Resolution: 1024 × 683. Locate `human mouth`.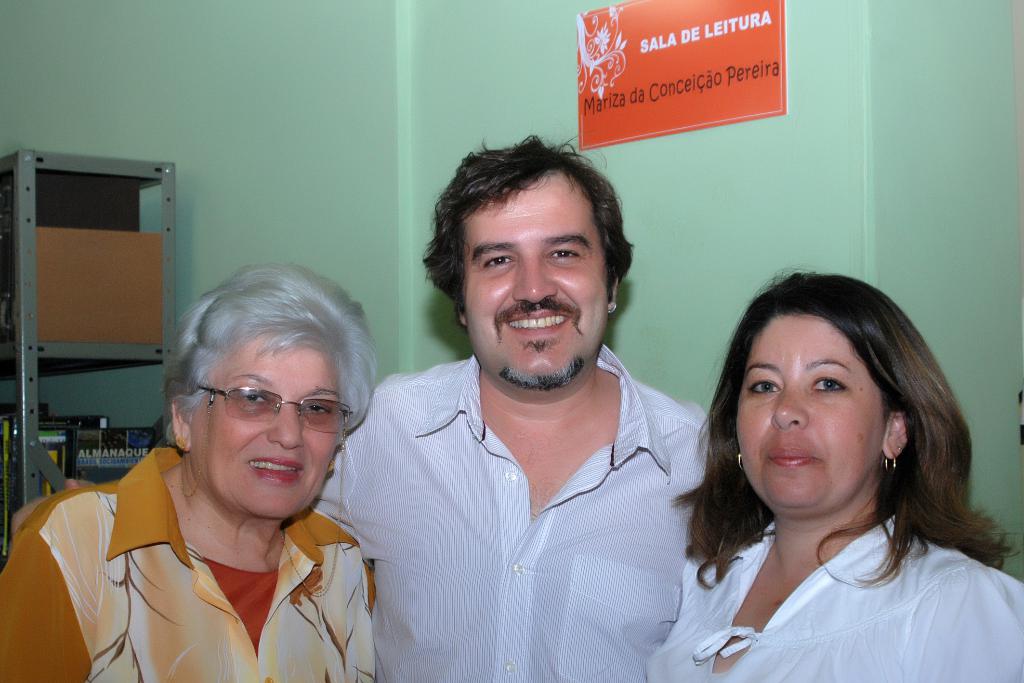
pyautogui.locateOnScreen(247, 450, 303, 481).
